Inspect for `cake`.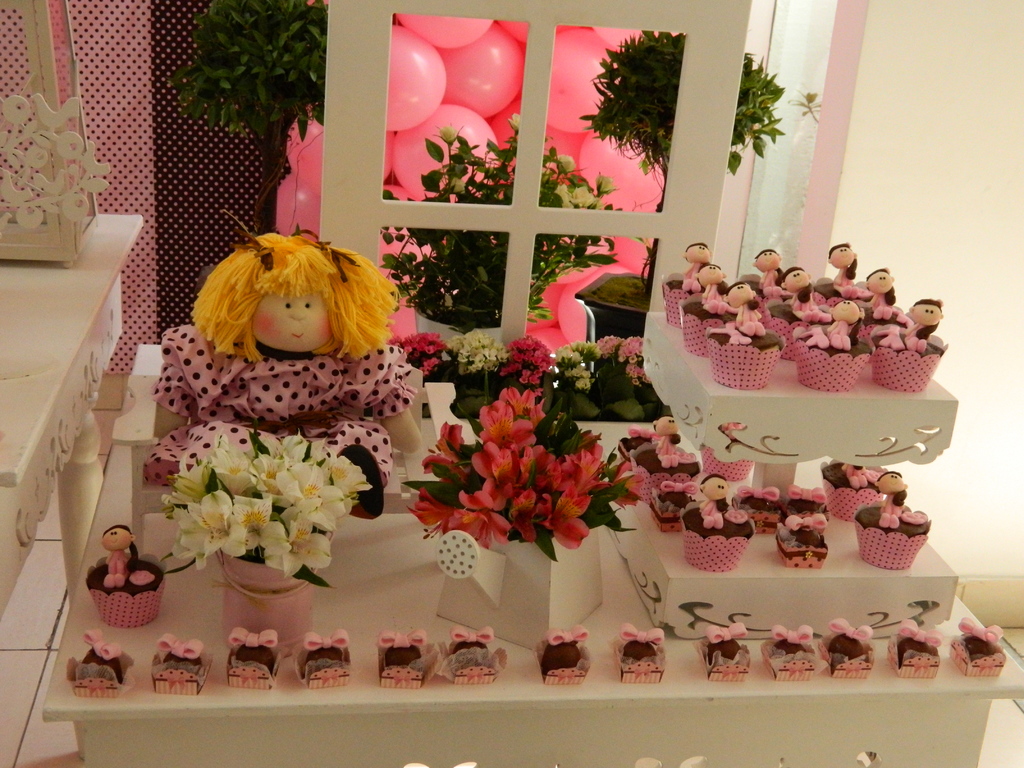
Inspection: (728,479,785,538).
